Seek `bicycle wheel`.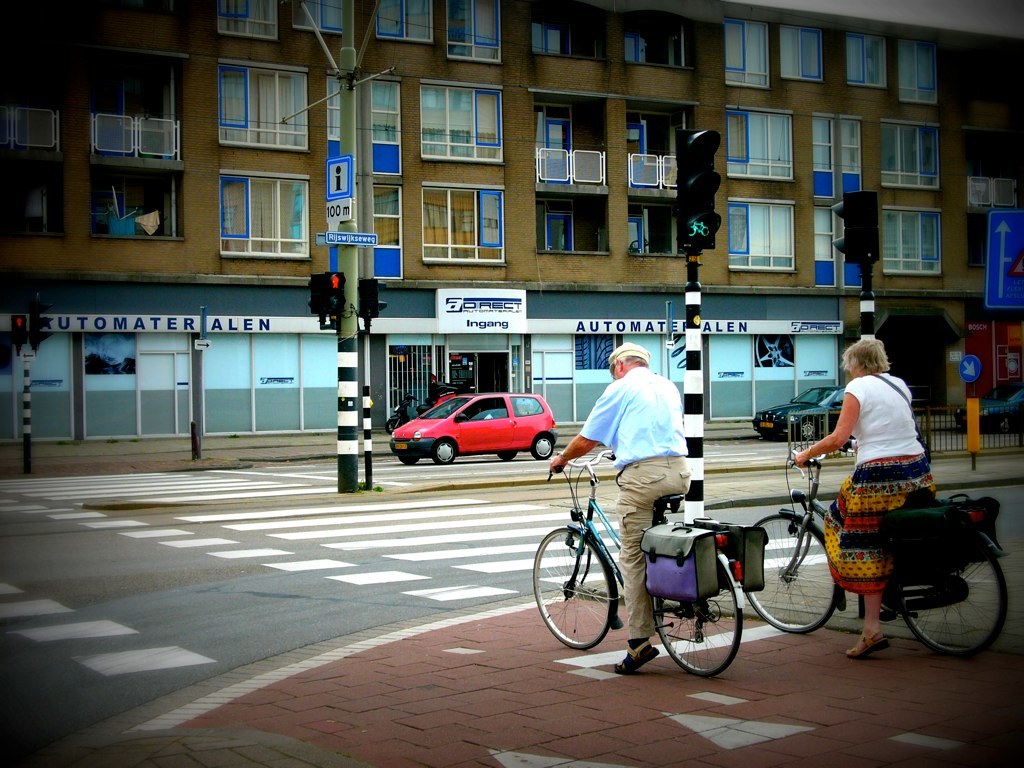
<region>654, 557, 742, 681</region>.
